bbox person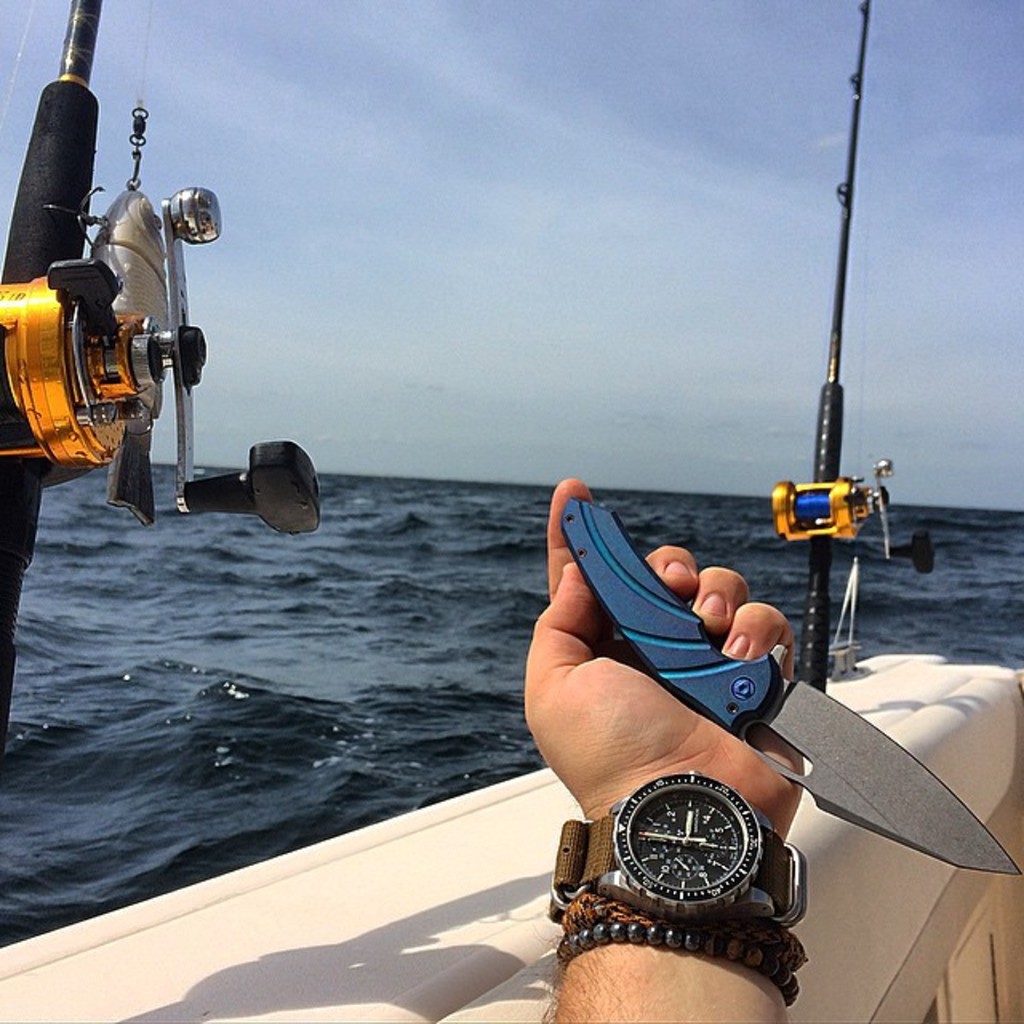
517, 392, 838, 904
